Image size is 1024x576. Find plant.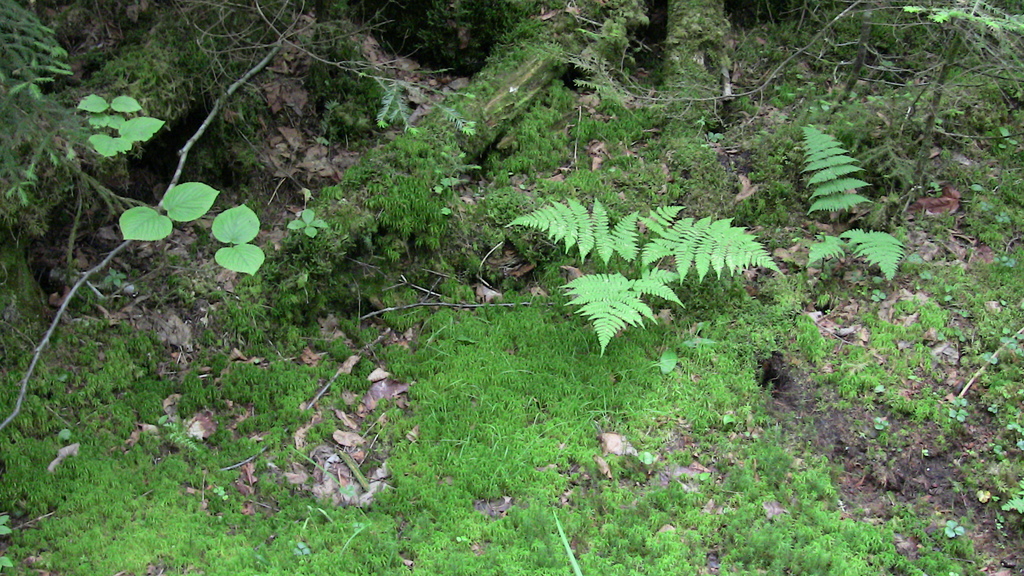
l=64, t=85, r=173, b=164.
